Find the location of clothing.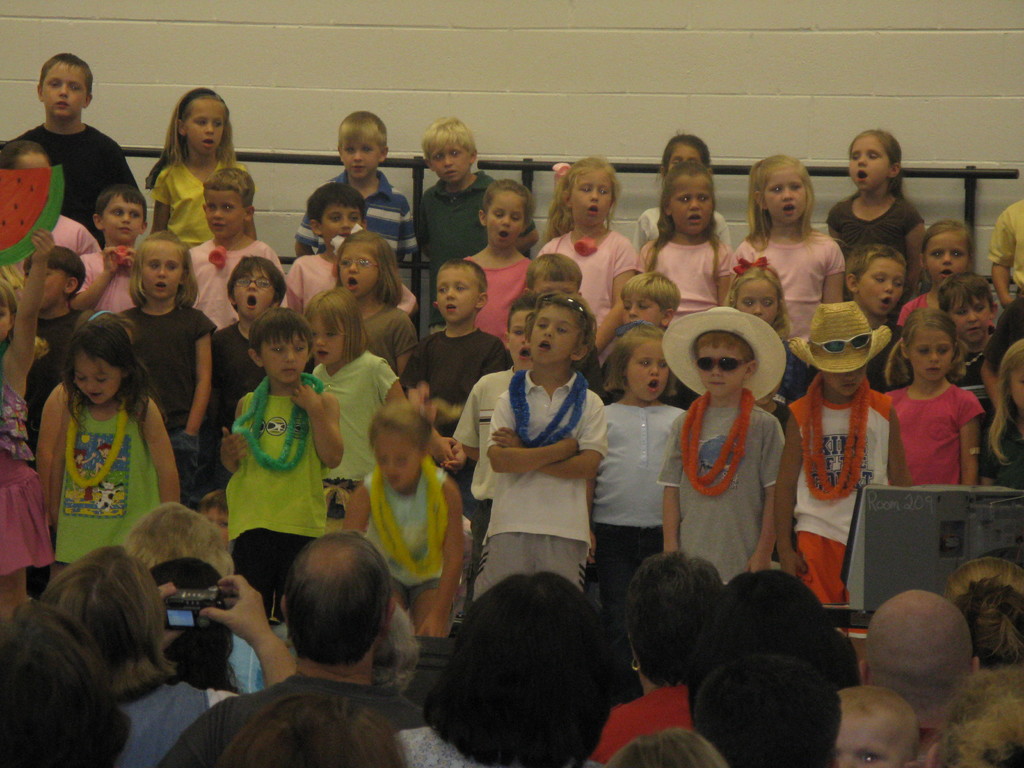
Location: pyautogui.locateOnScreen(366, 456, 472, 586).
